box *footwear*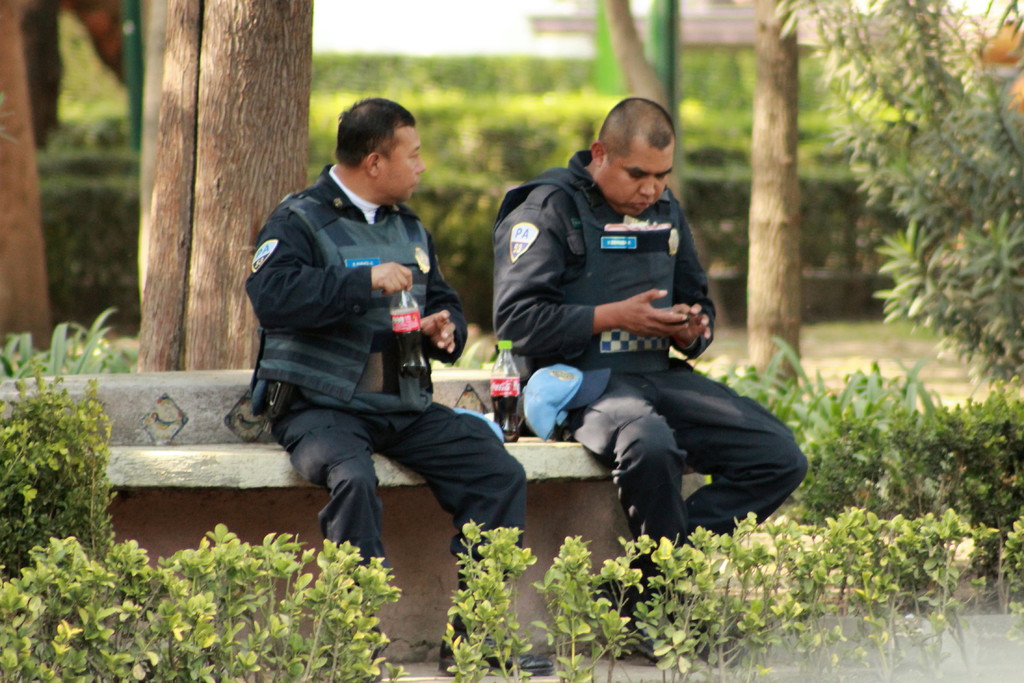
pyautogui.locateOnScreen(337, 627, 387, 682)
